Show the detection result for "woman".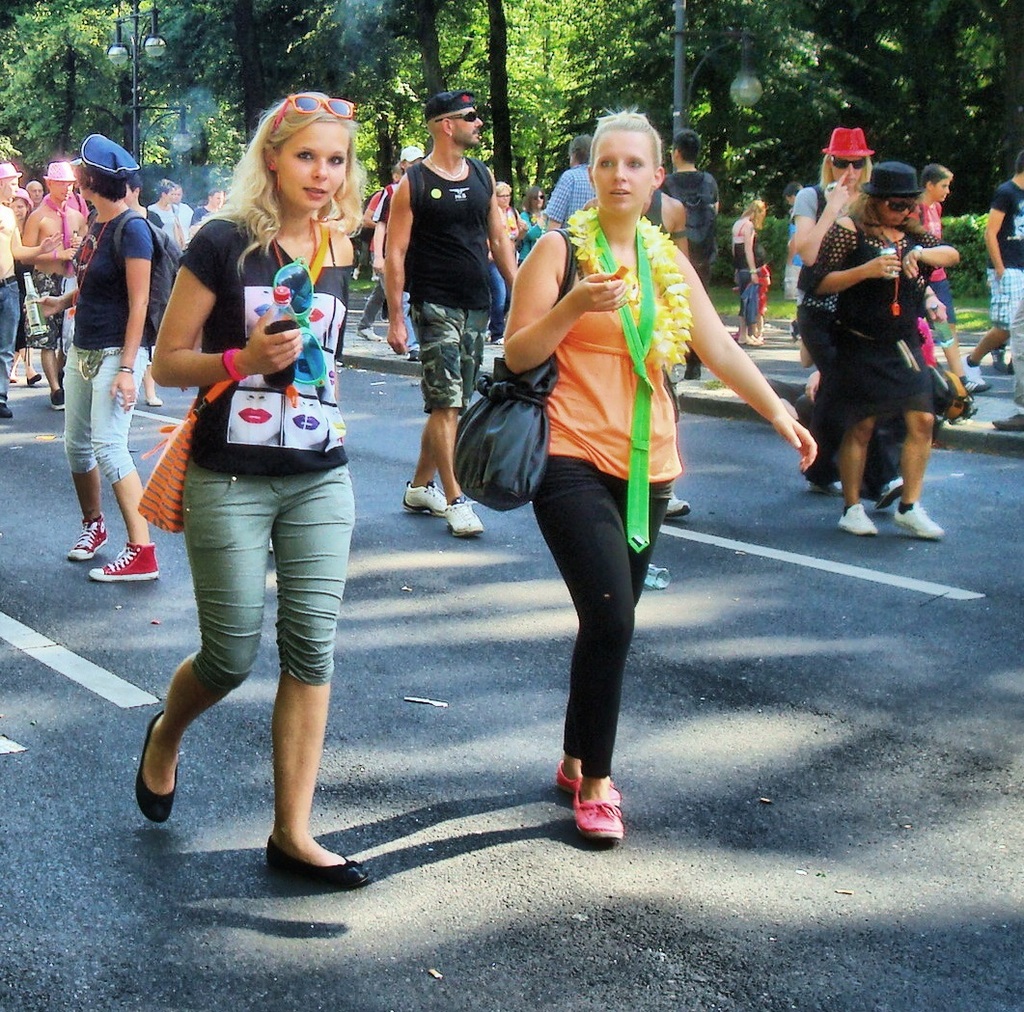
box(457, 144, 736, 810).
